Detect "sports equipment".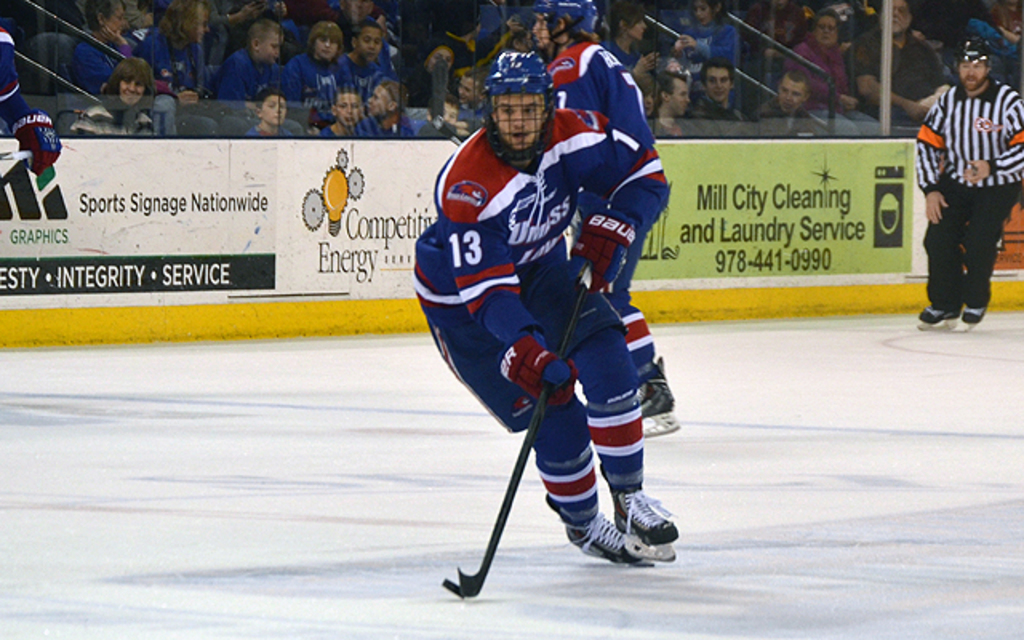
Detected at [left=435, top=259, right=608, bottom=595].
